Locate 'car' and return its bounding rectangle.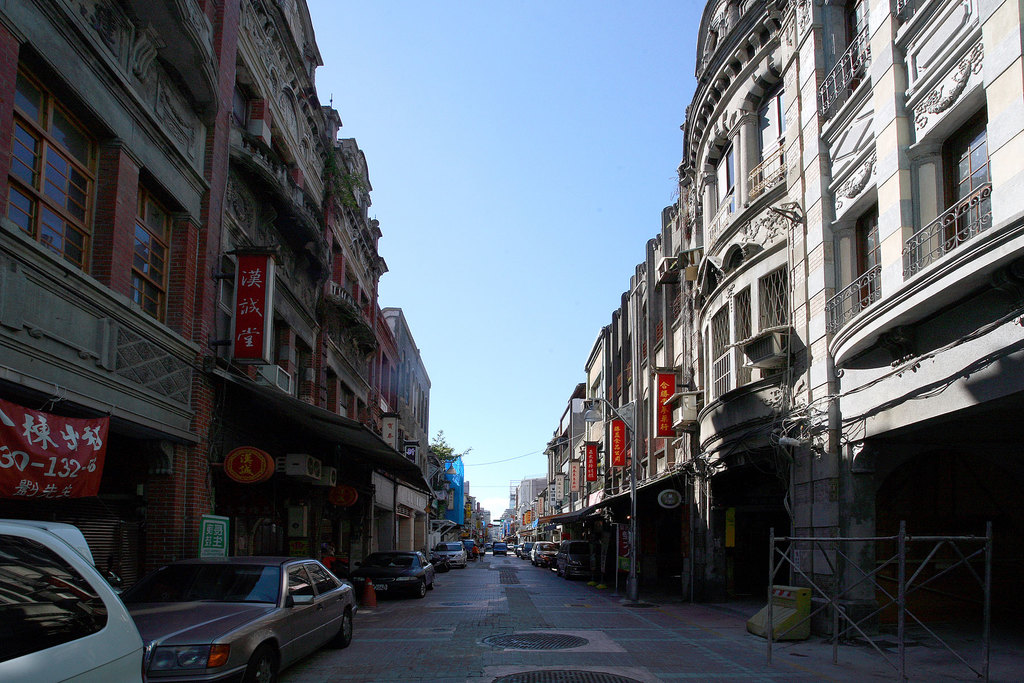
select_region(530, 540, 555, 565).
